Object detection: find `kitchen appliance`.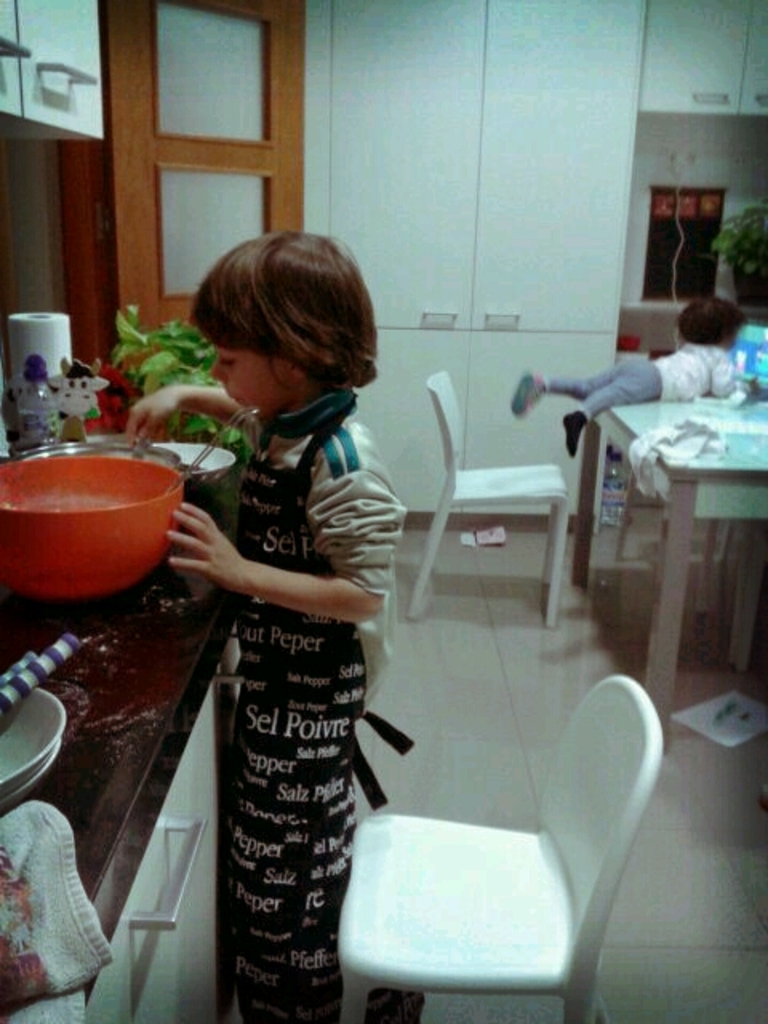
pyautogui.locateOnScreen(726, 315, 766, 390).
